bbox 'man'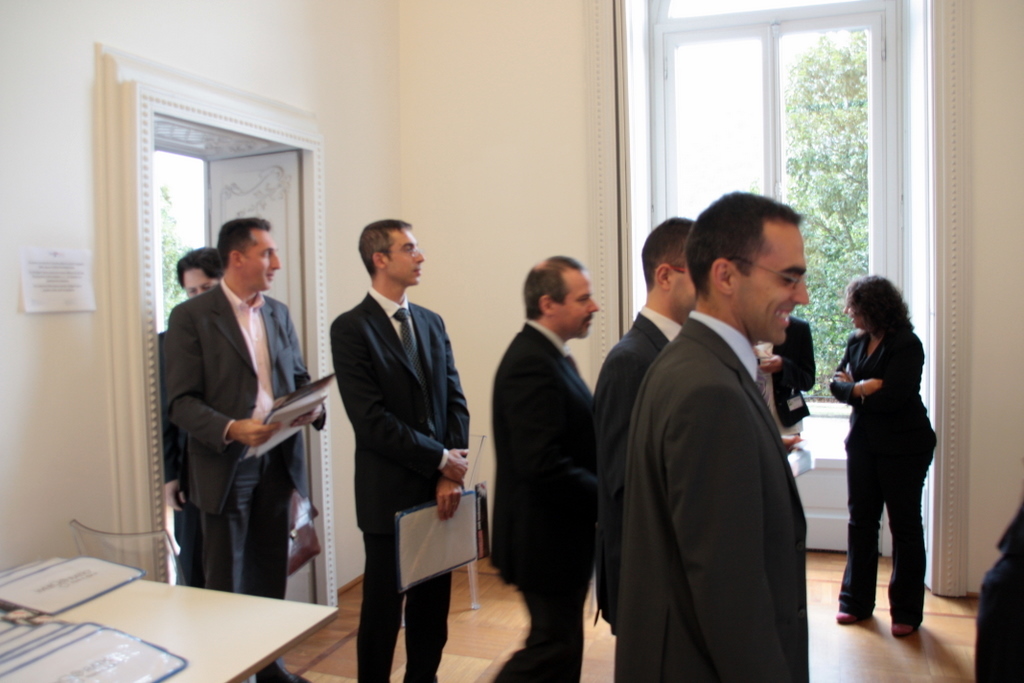
489:251:604:682
